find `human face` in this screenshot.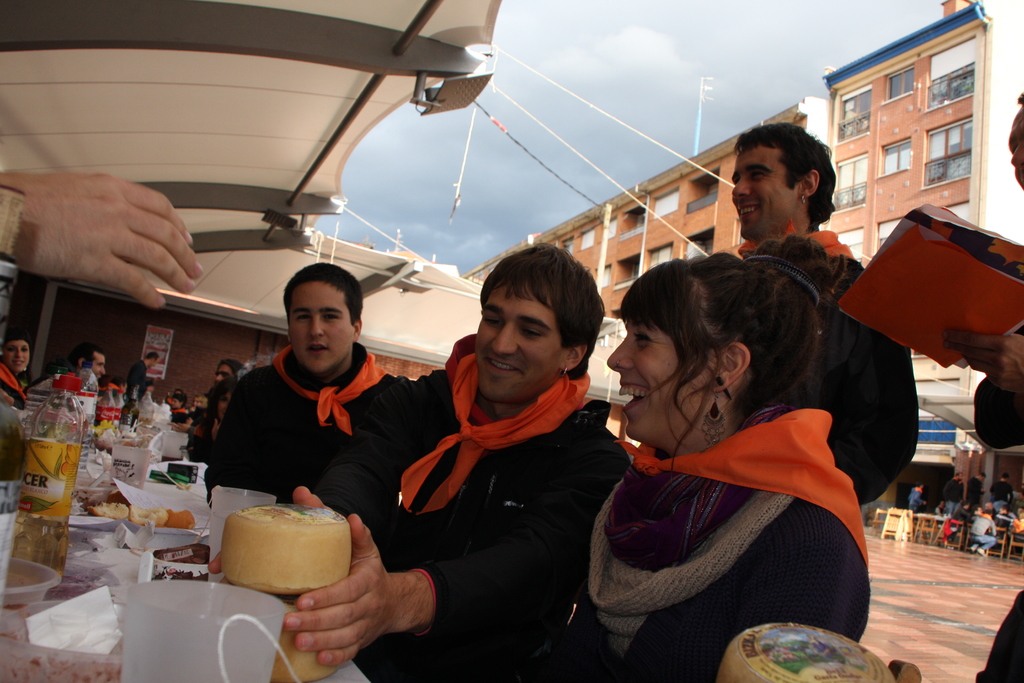
The bounding box for `human face` is (left=217, top=389, right=232, bottom=418).
